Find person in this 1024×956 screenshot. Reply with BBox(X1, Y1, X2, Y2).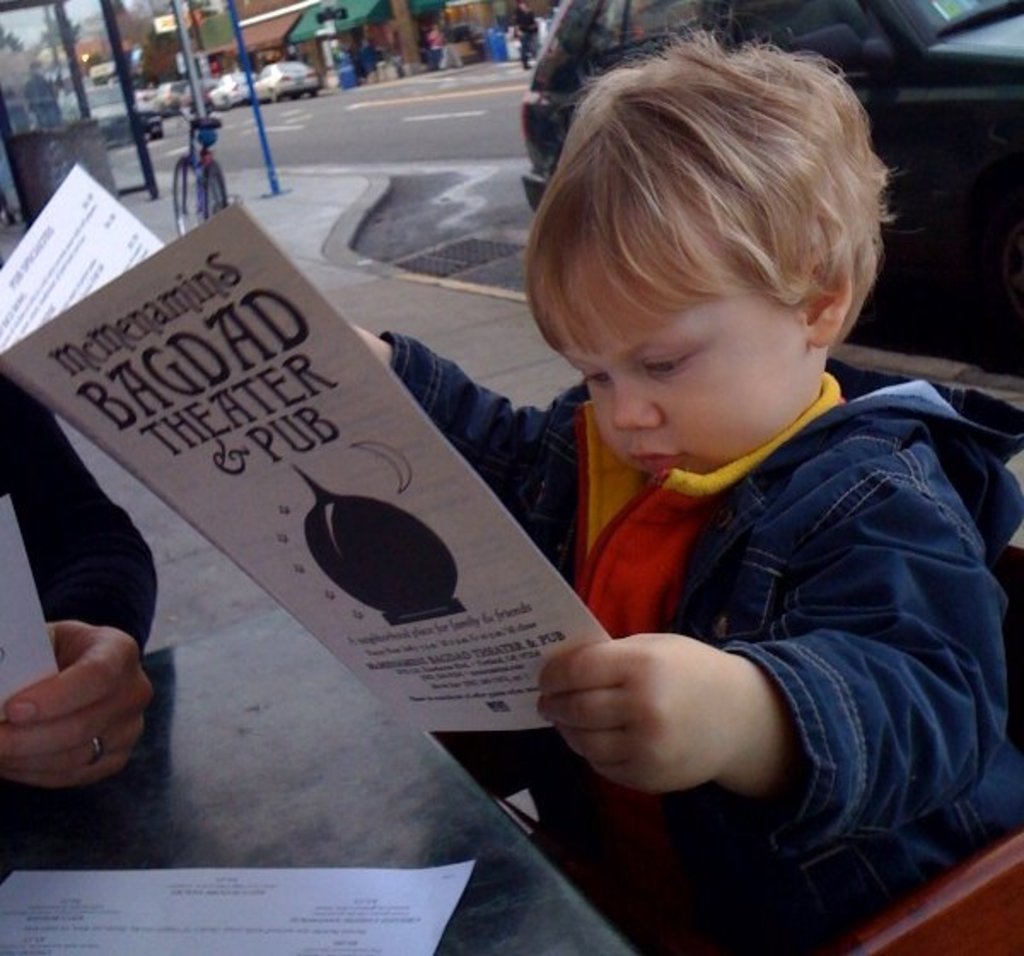
BBox(343, 0, 932, 927).
